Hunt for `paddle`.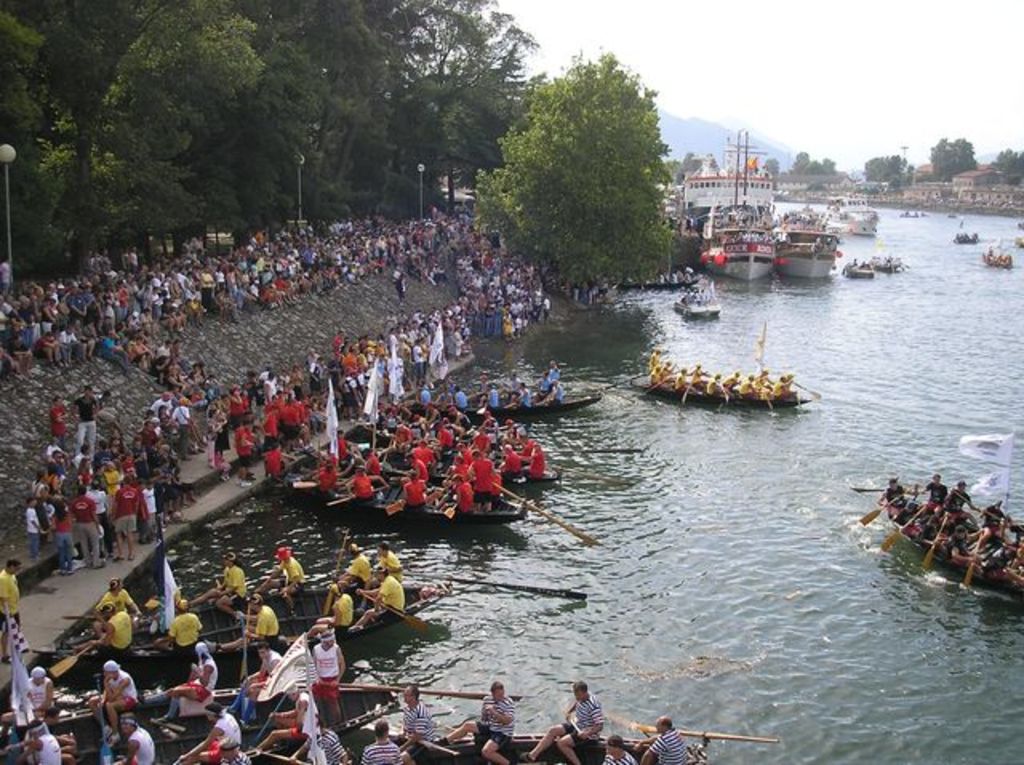
Hunted down at [left=790, top=379, right=822, bottom=395].
